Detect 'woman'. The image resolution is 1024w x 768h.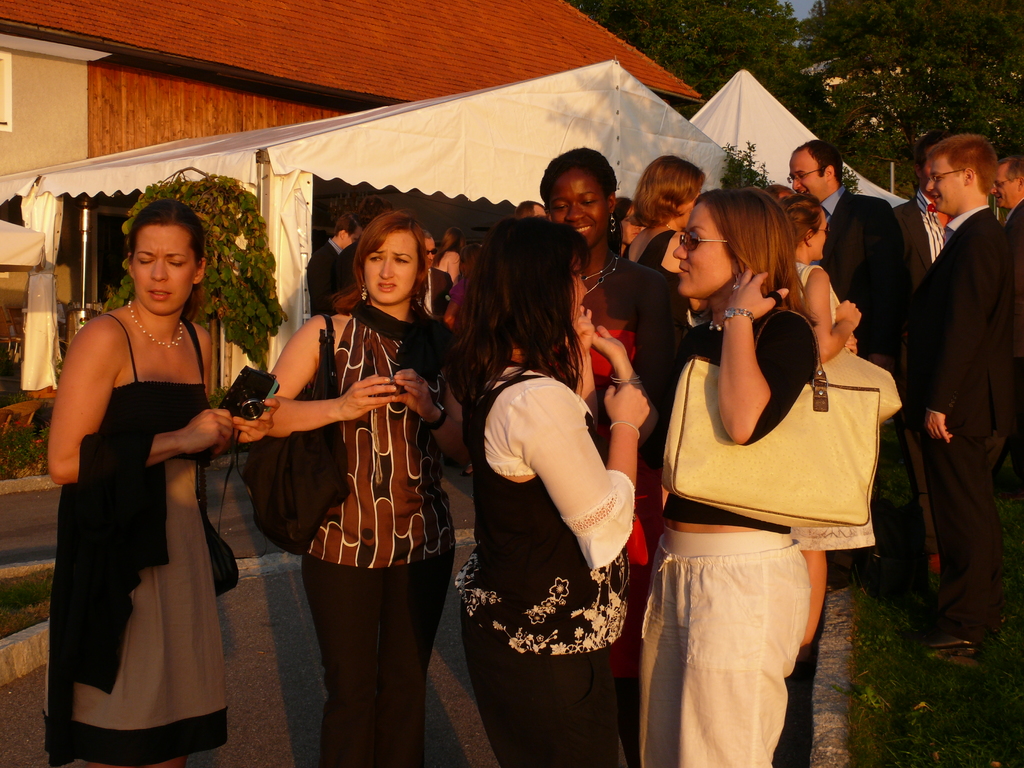
crop(621, 154, 707, 341).
